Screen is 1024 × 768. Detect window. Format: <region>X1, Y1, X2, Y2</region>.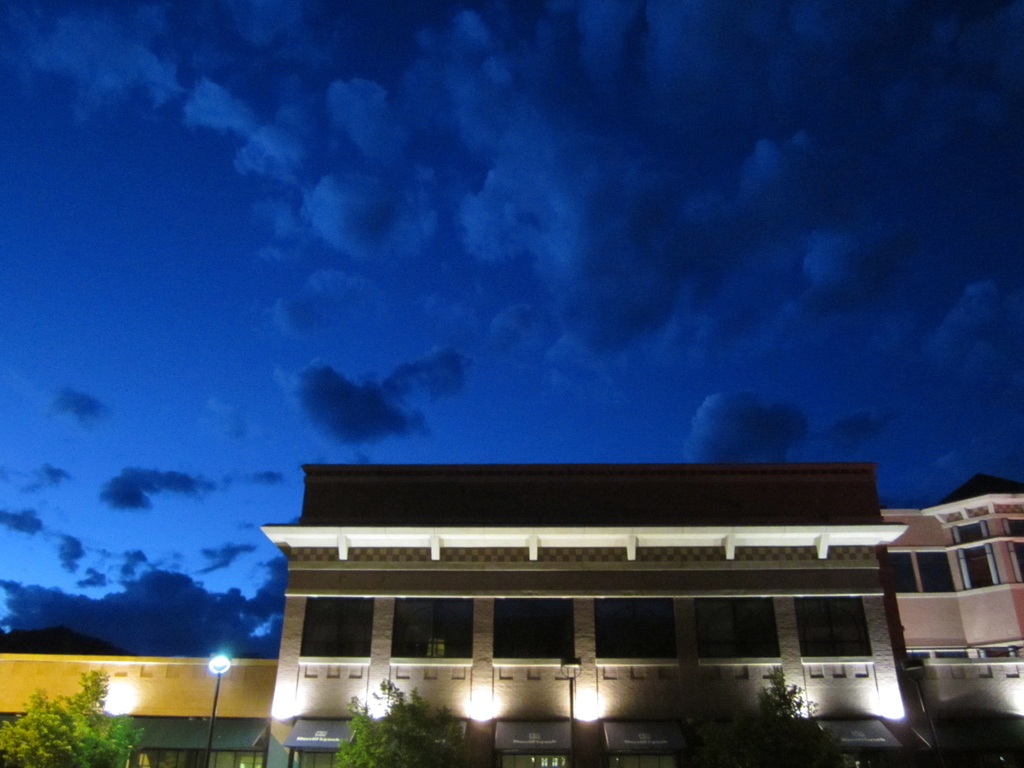
<region>1004, 518, 1023, 584</region>.
